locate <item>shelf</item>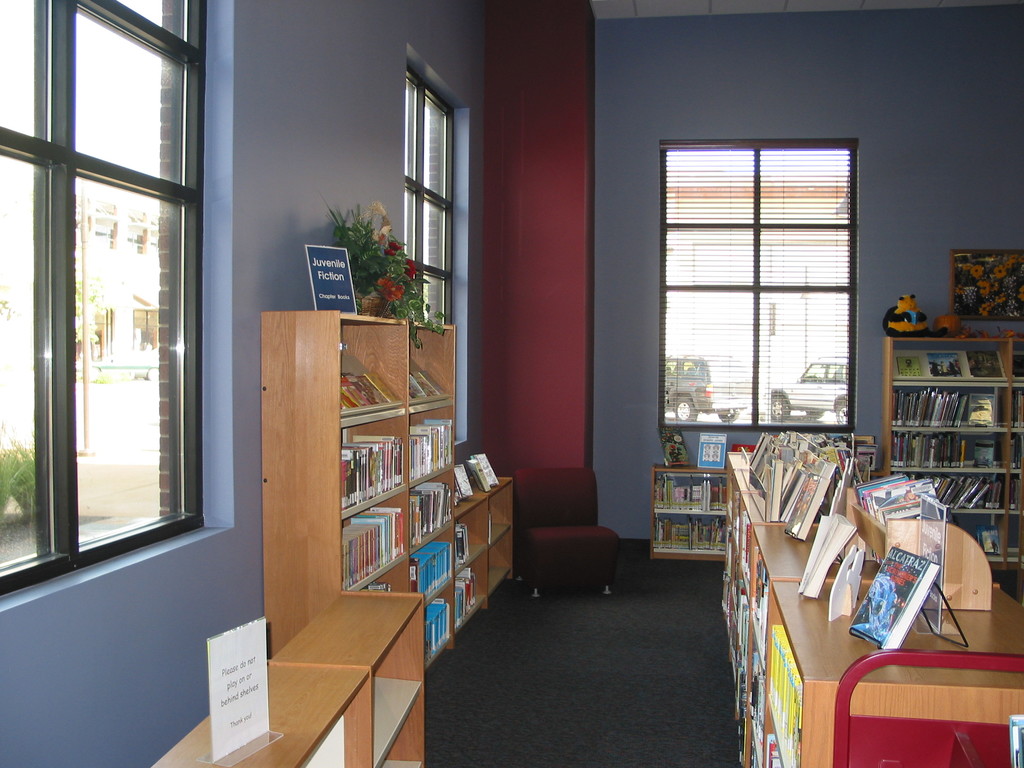
detection(718, 443, 1023, 767)
